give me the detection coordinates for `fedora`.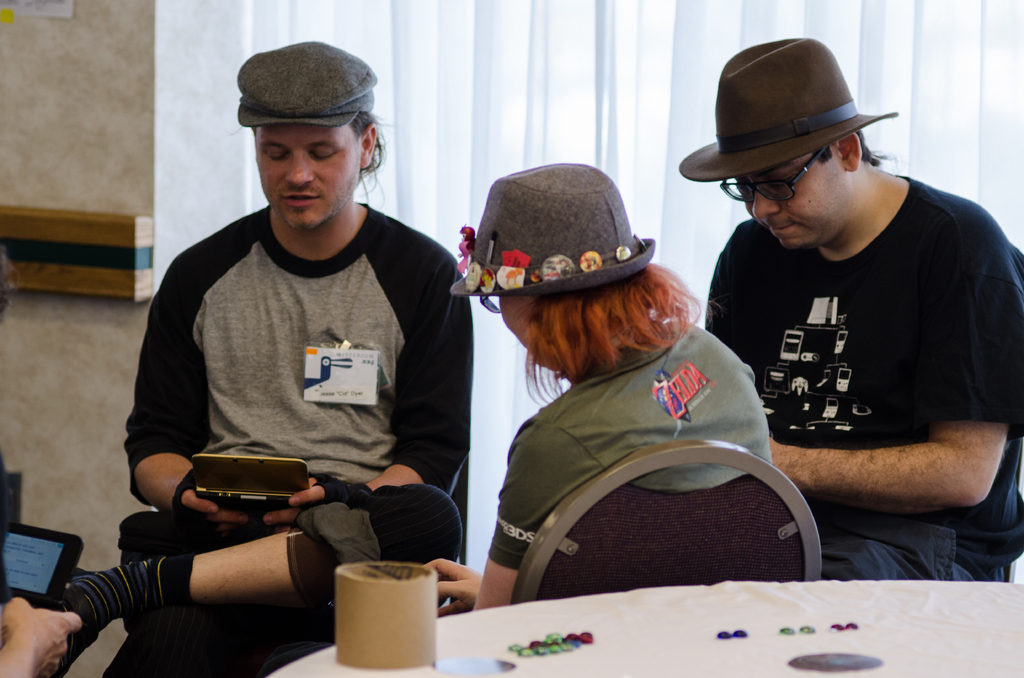
[left=676, top=32, right=901, bottom=183].
